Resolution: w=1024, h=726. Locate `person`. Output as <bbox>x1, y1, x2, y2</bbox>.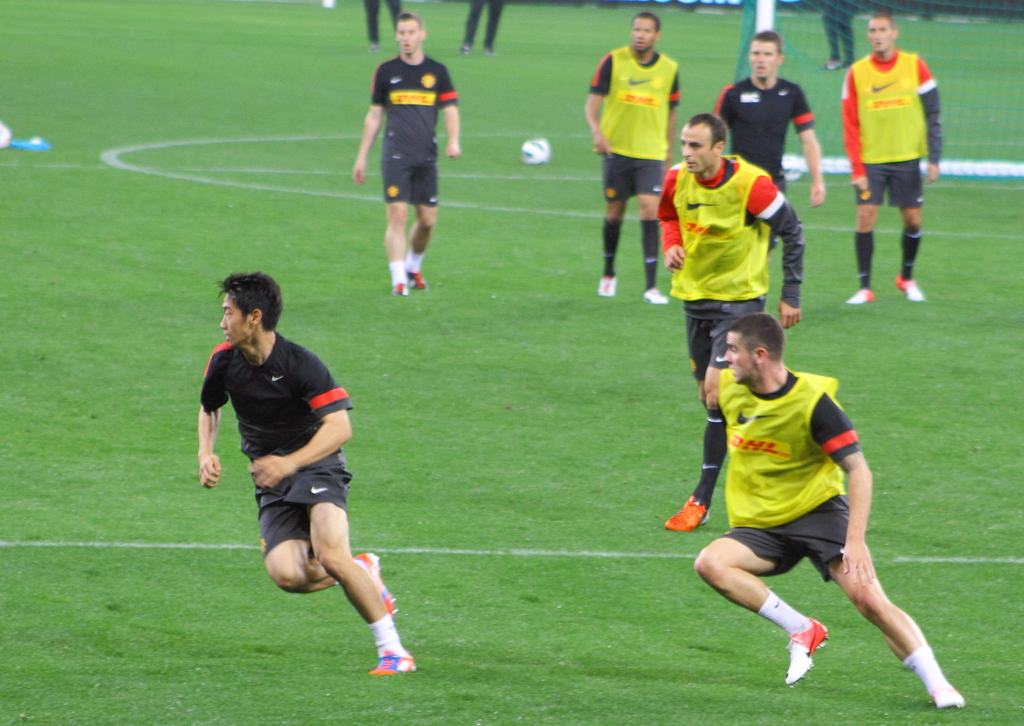
<bbox>584, 7, 681, 305</bbox>.
